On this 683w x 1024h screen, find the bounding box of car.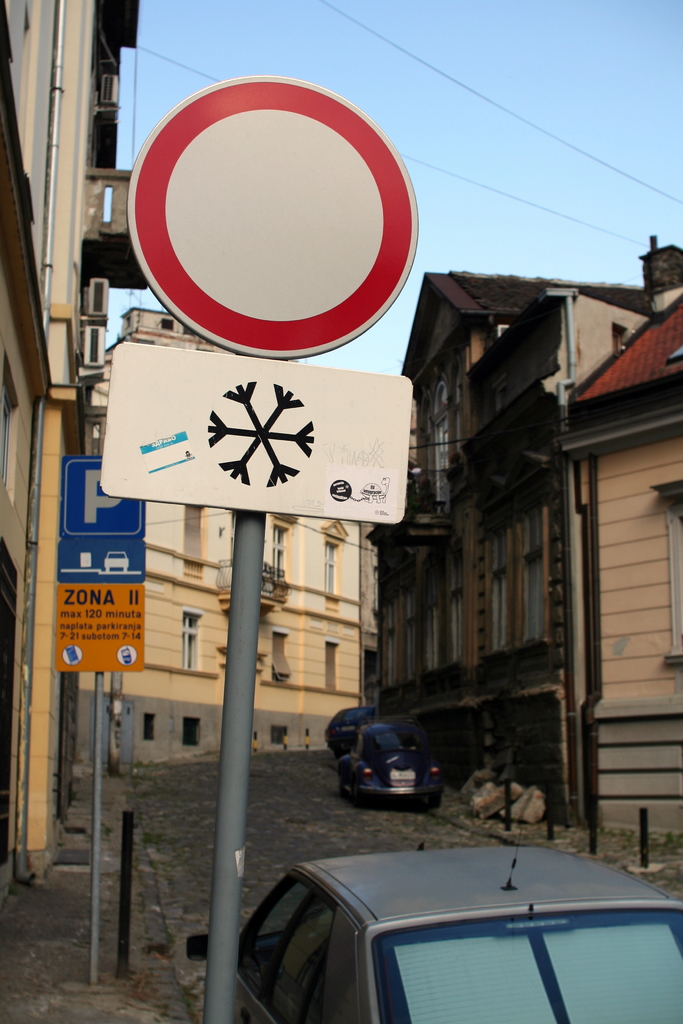
Bounding box: pyautogui.locateOnScreen(328, 716, 450, 826).
